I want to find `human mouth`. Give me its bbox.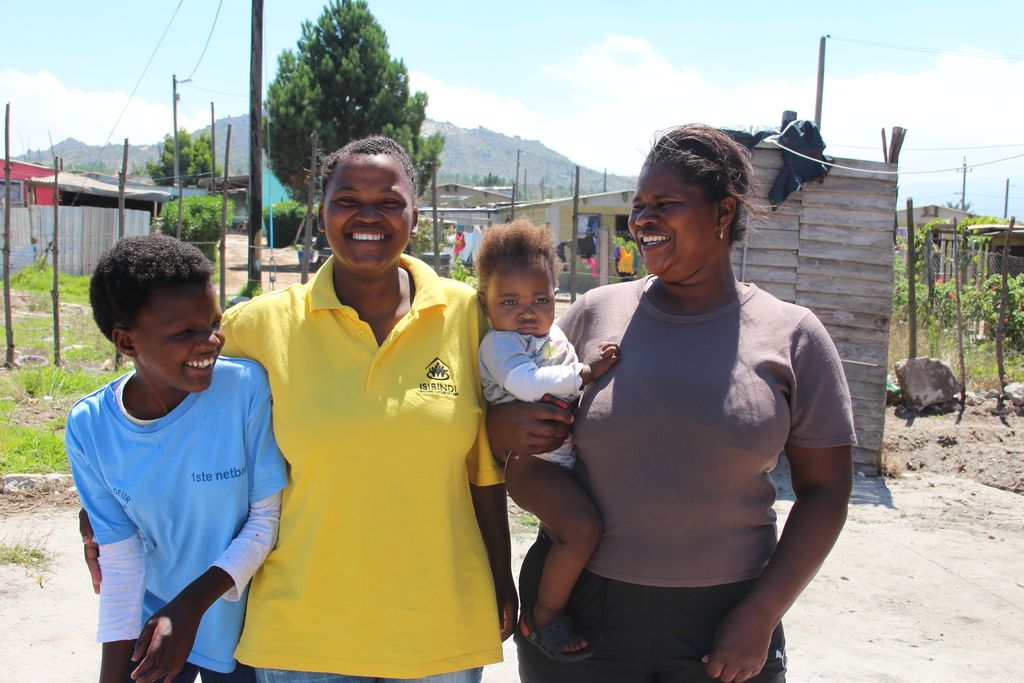
639,231,671,256.
